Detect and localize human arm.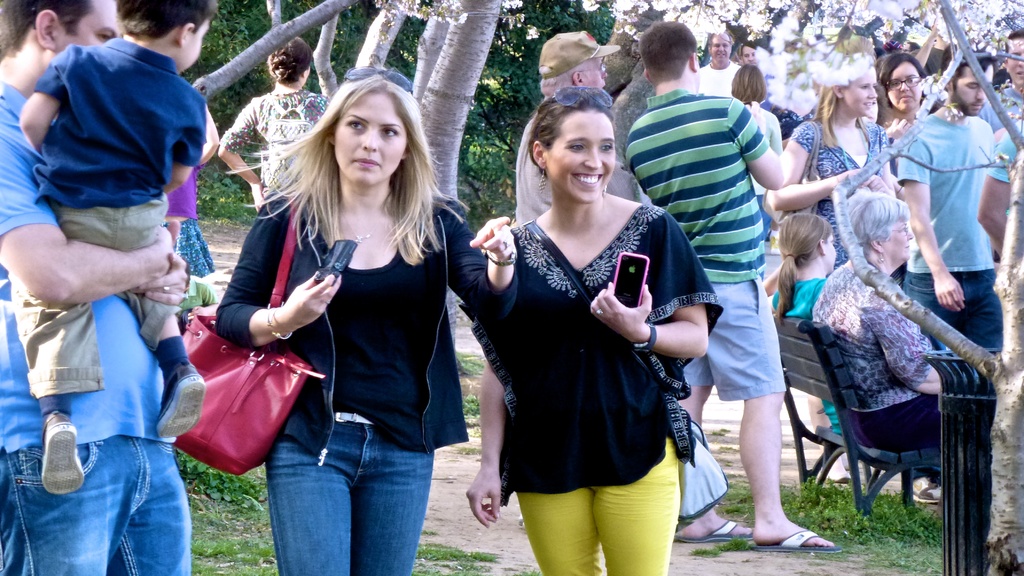
Localized at pyautogui.locateOnScreen(975, 120, 1021, 260).
